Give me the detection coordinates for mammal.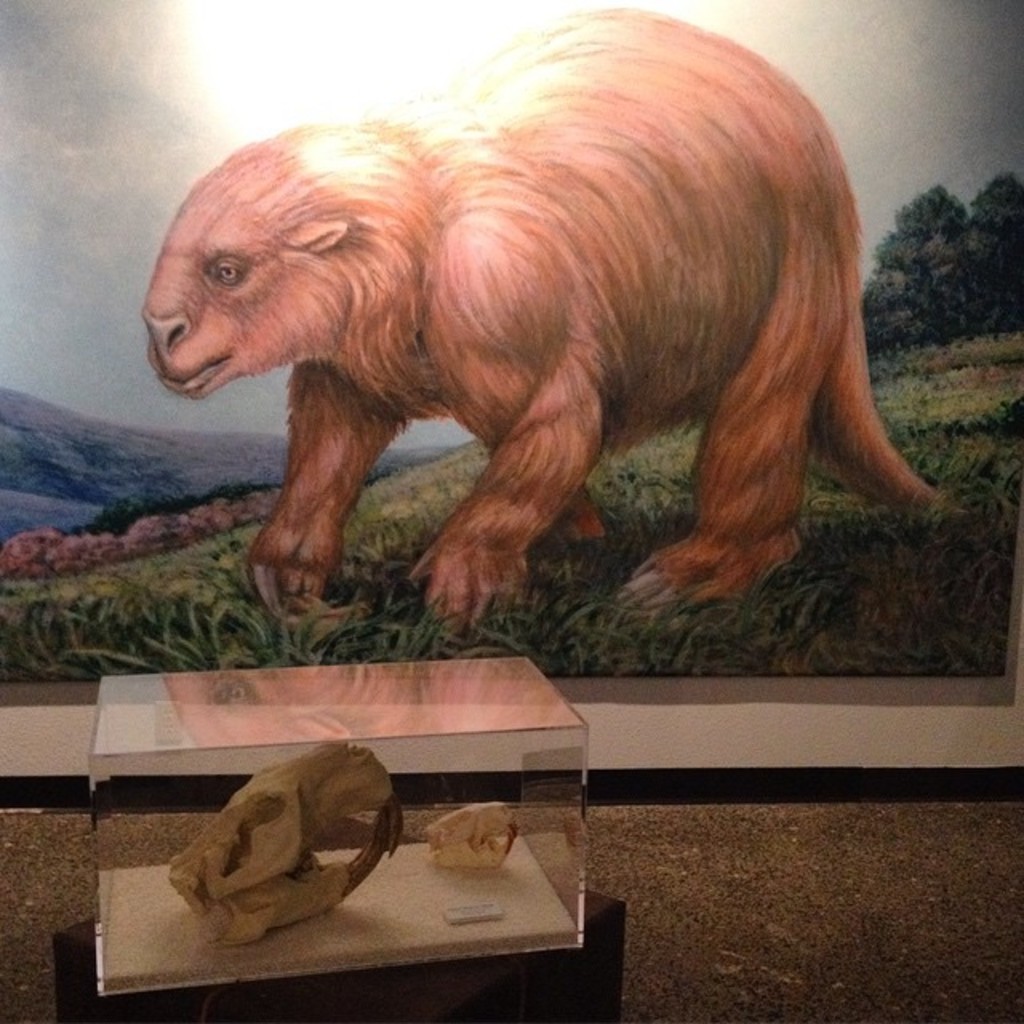
54, 42, 925, 584.
